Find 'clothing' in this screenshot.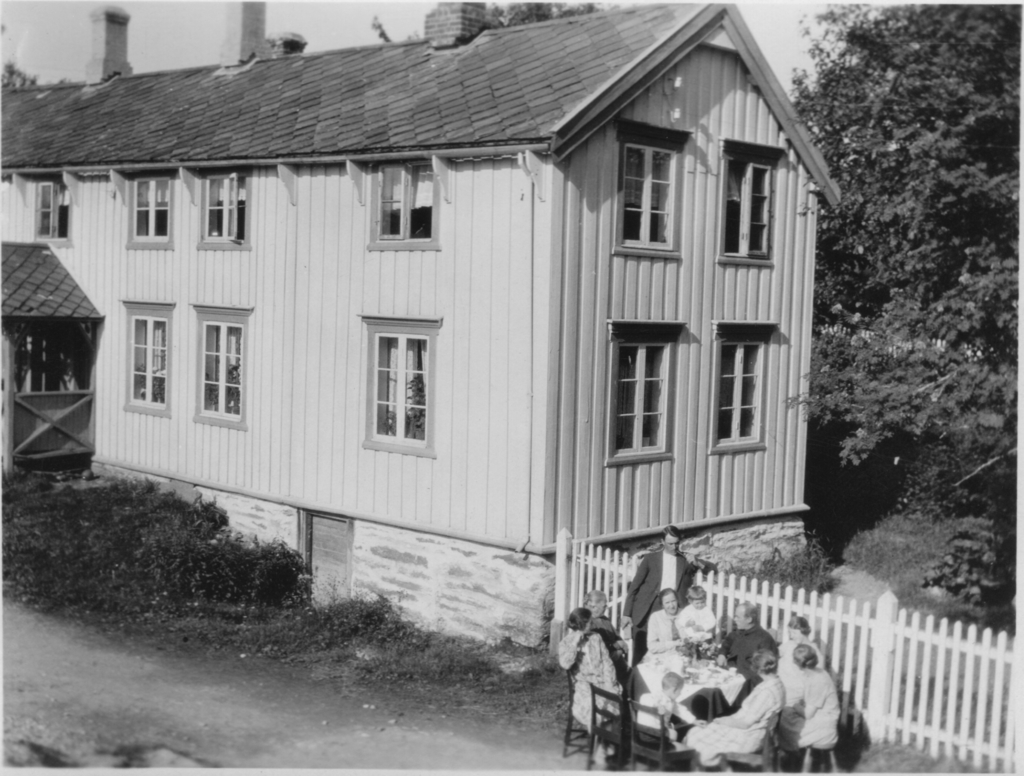
The bounding box for 'clothing' is [left=568, top=612, right=642, bottom=757].
